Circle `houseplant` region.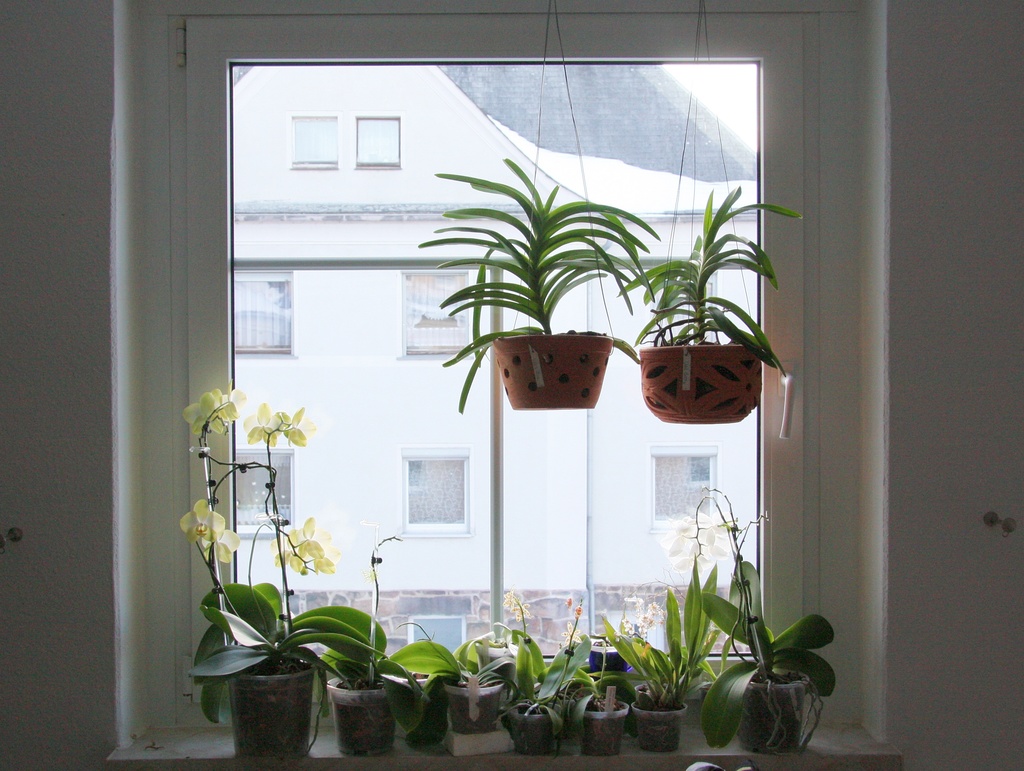
Region: 592, 560, 720, 757.
